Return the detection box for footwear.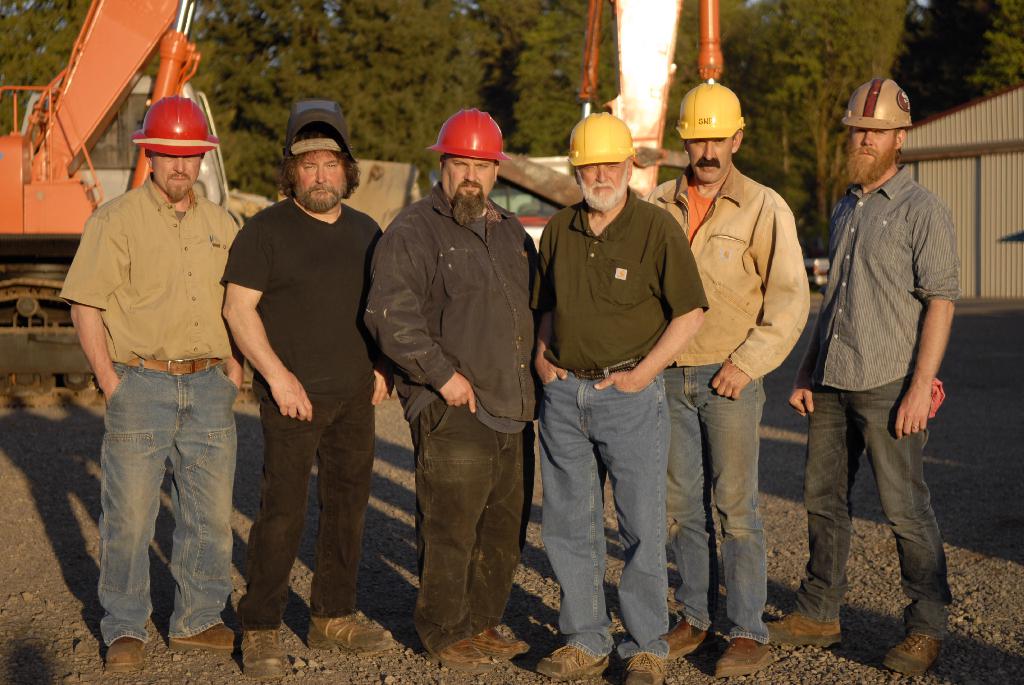
{"x1": 102, "y1": 634, "x2": 147, "y2": 673}.
